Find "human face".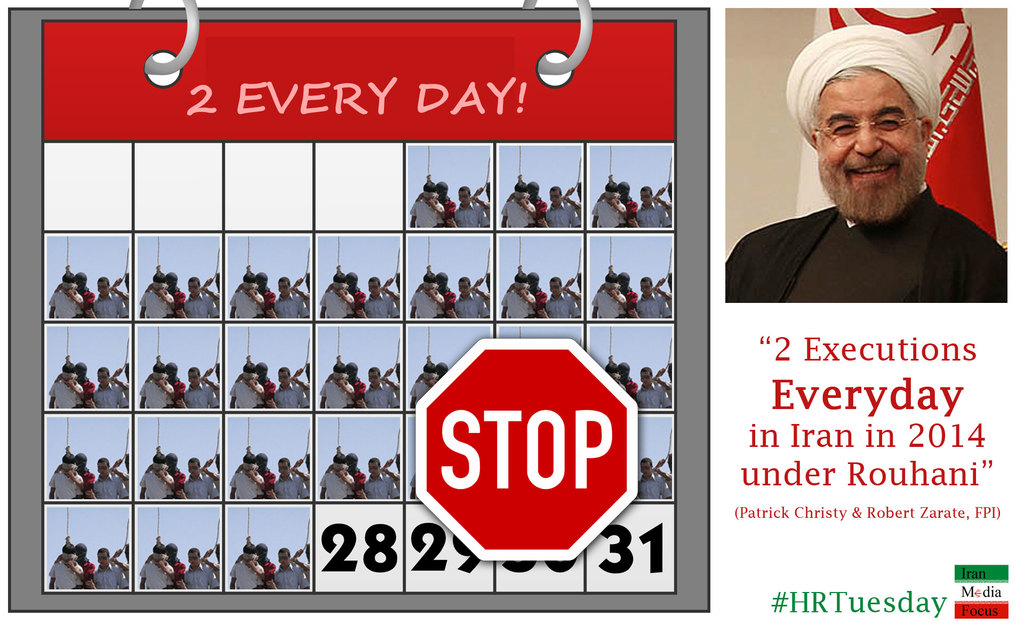
left=370, top=275, right=381, bottom=291.
